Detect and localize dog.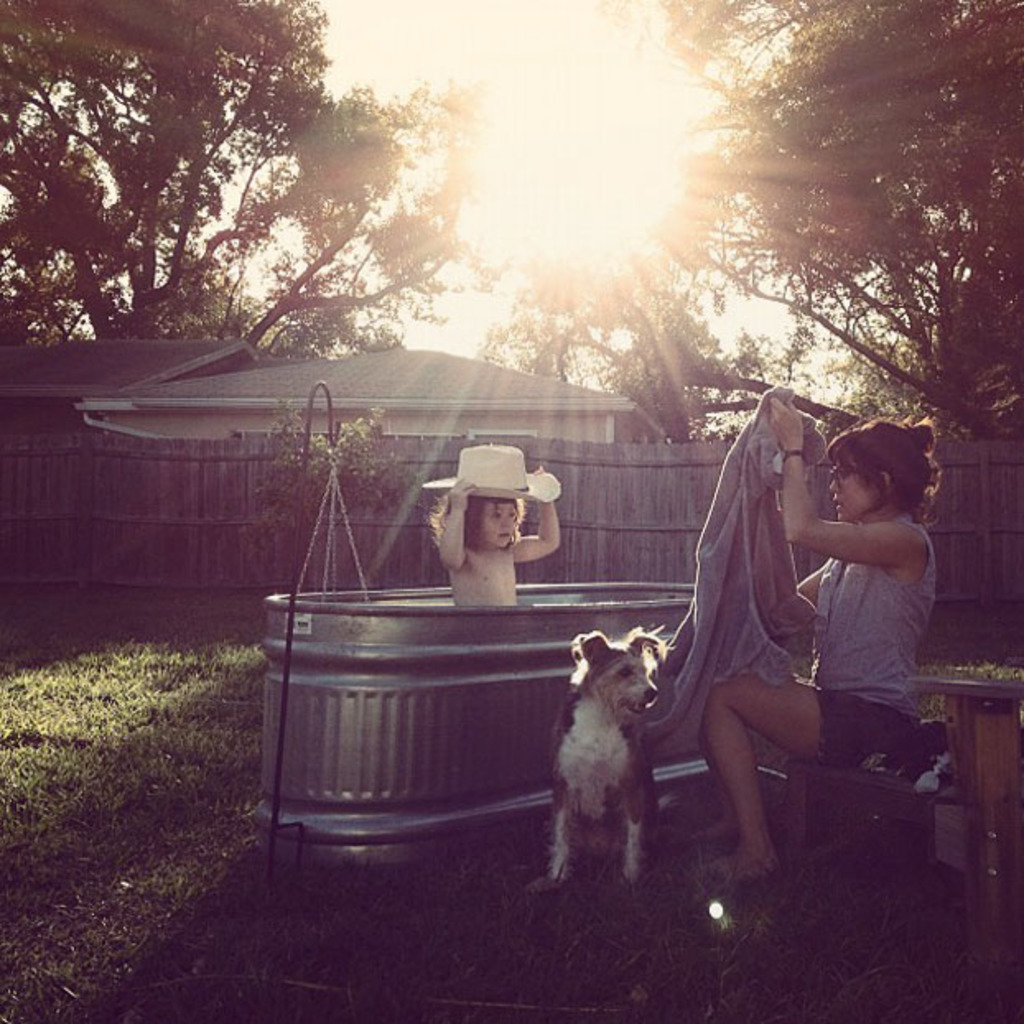
Localized at [left=532, top=627, right=682, bottom=889].
